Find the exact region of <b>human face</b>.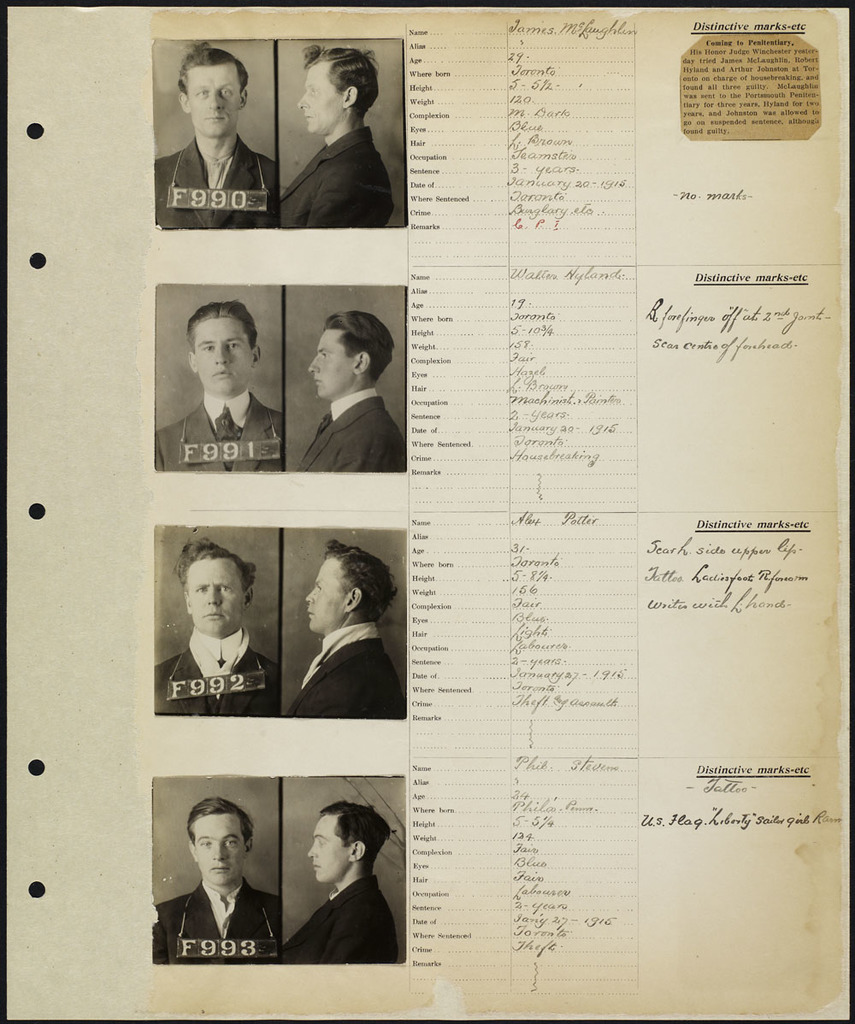
Exact region: l=292, t=61, r=345, b=140.
